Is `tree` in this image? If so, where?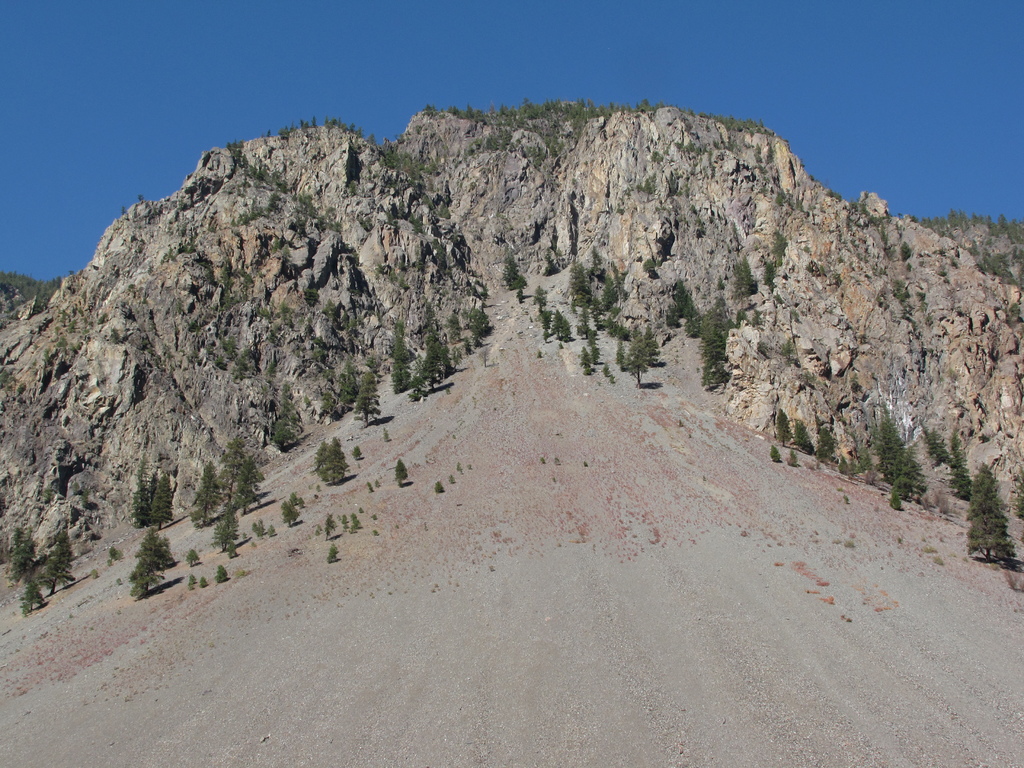
Yes, at (325,540,341,566).
